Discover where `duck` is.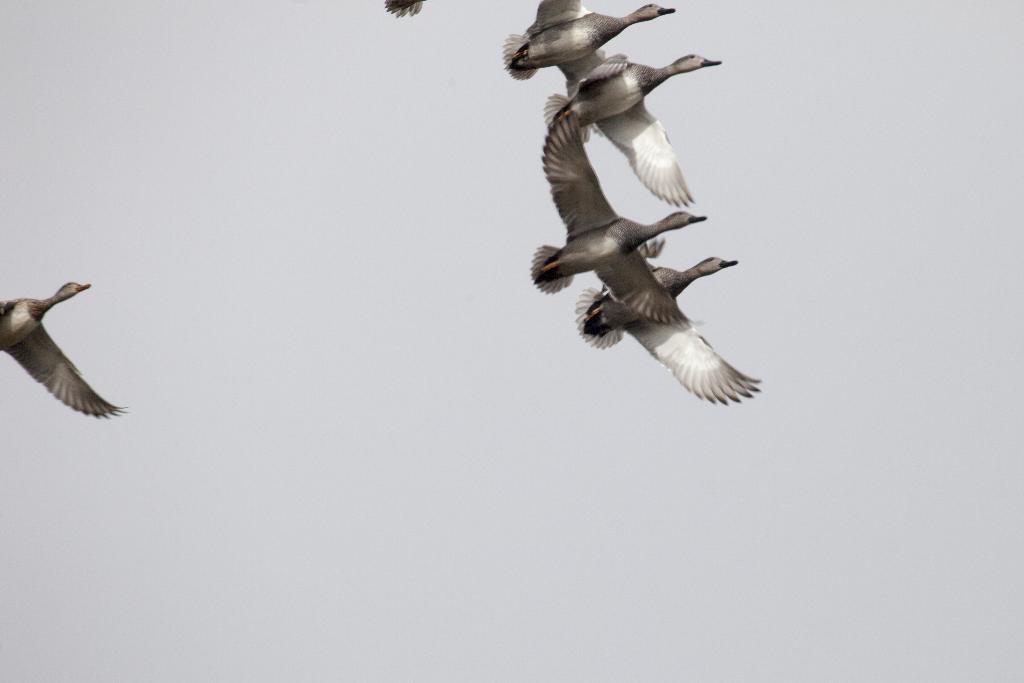
Discovered at detection(525, 115, 713, 320).
